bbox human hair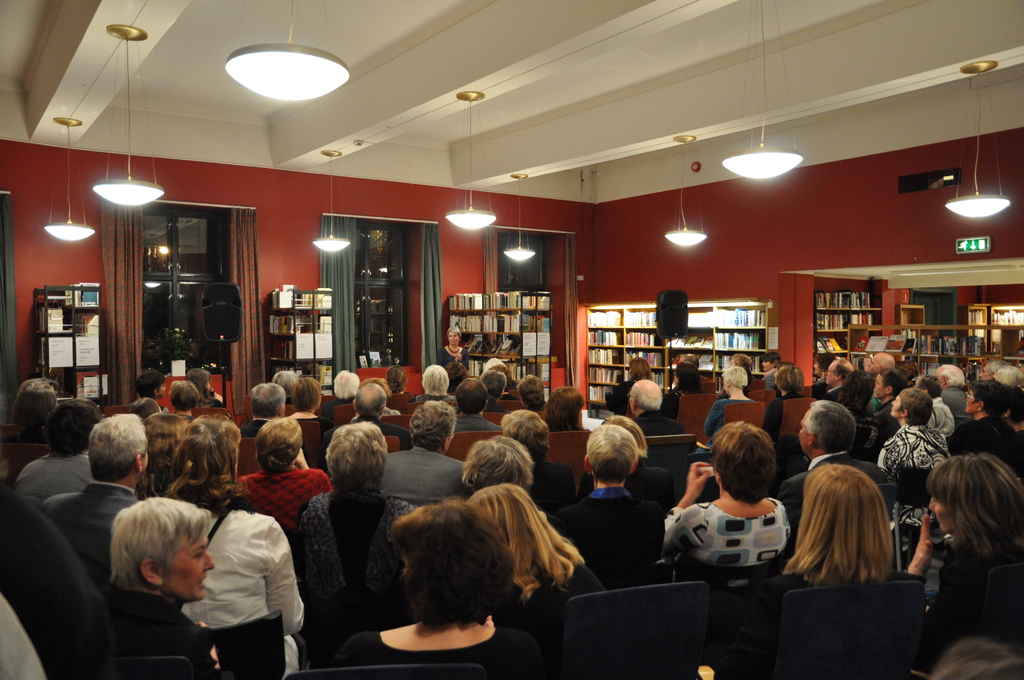
<region>336, 369, 361, 399</region>
